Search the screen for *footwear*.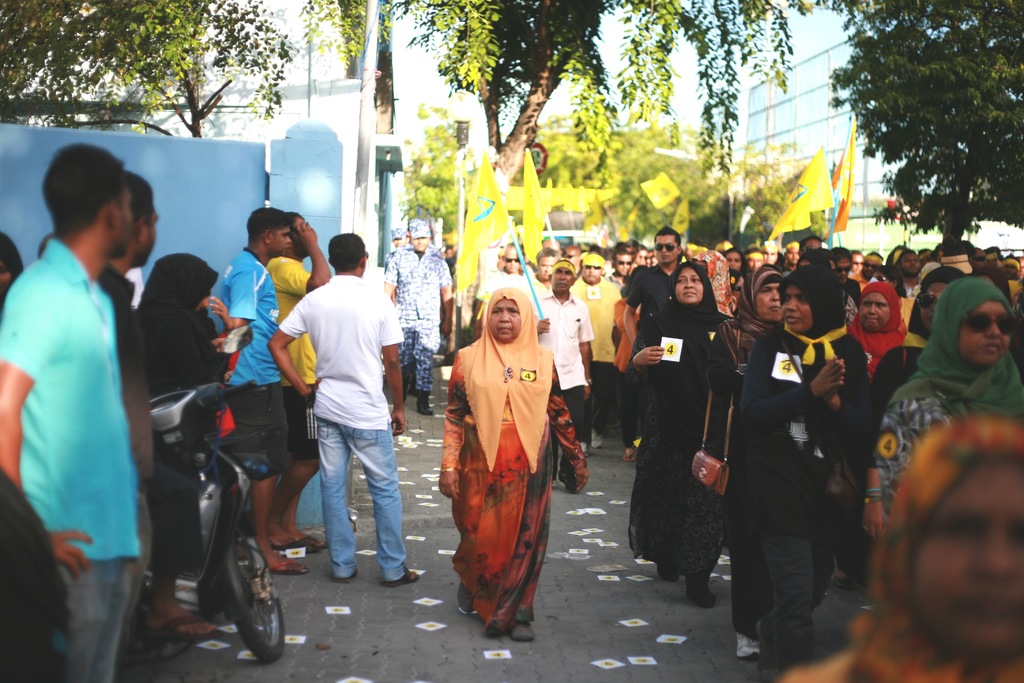
Found at 736 634 758 660.
